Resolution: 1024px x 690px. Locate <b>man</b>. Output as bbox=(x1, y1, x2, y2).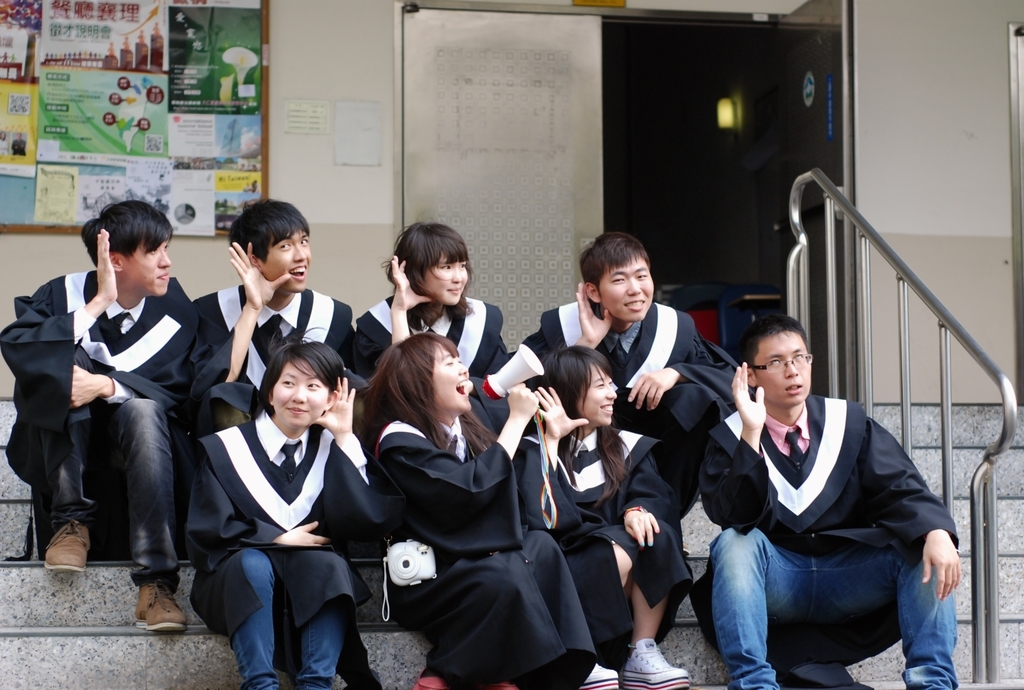
bbox=(687, 310, 935, 689).
